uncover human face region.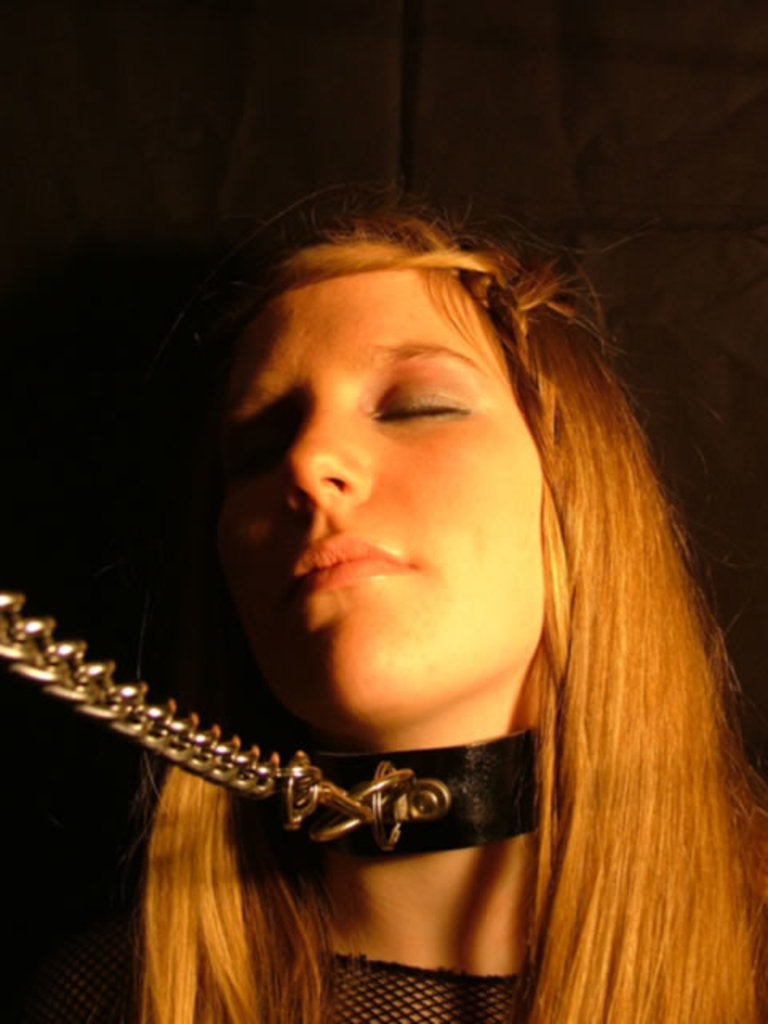
Uncovered: bbox=(186, 230, 546, 738).
